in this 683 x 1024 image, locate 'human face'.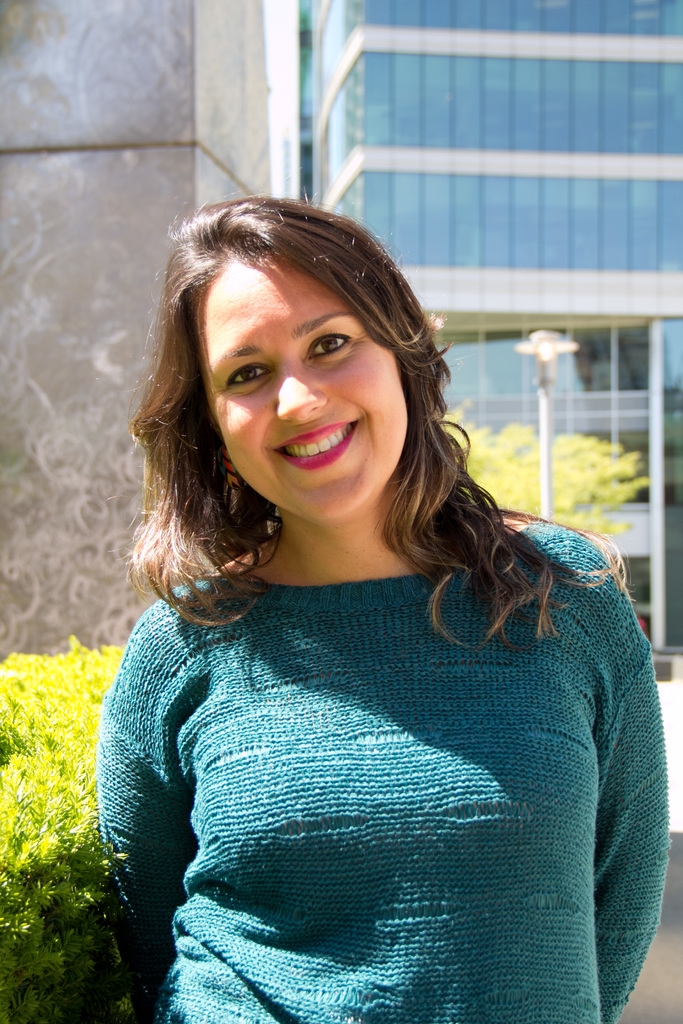
Bounding box: (x1=195, y1=253, x2=407, y2=525).
